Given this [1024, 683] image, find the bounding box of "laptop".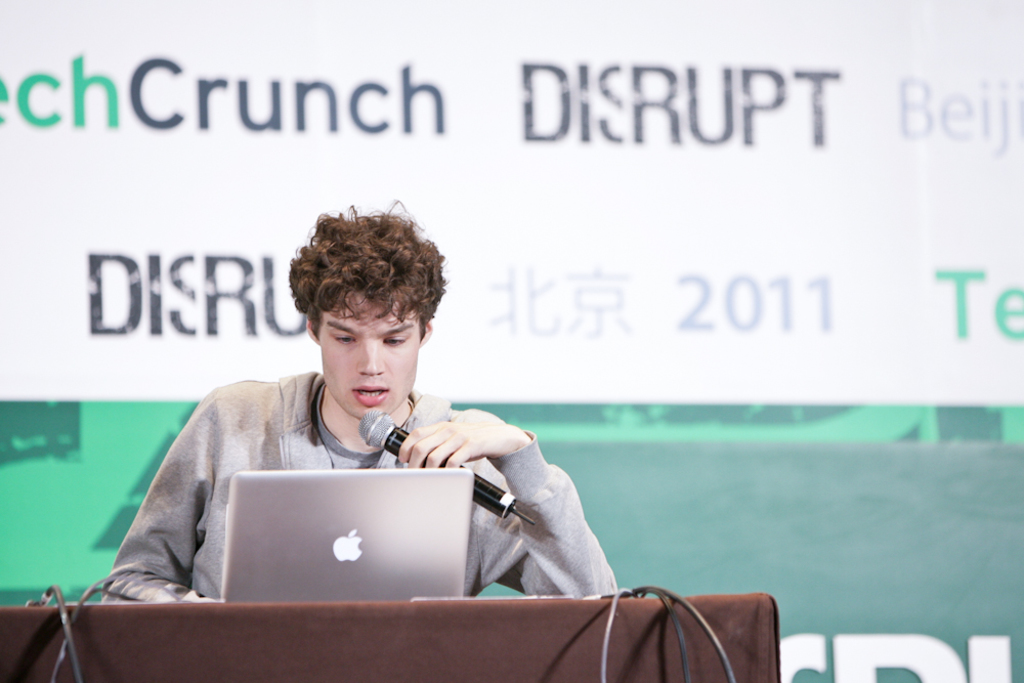
select_region(159, 441, 531, 607).
